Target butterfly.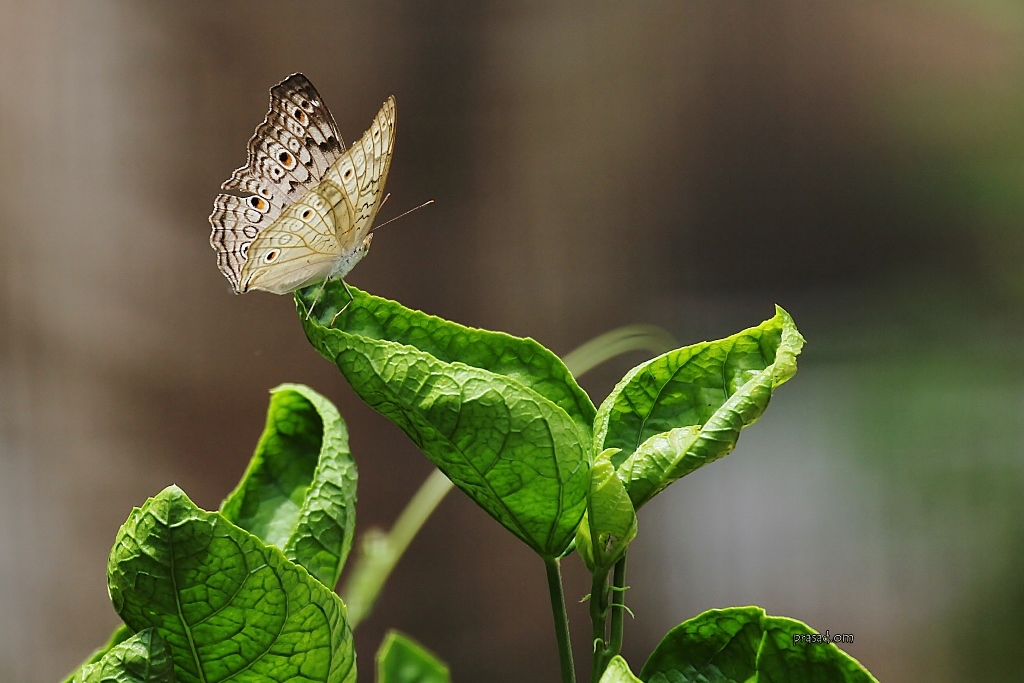
Target region: 210:70:440:326.
